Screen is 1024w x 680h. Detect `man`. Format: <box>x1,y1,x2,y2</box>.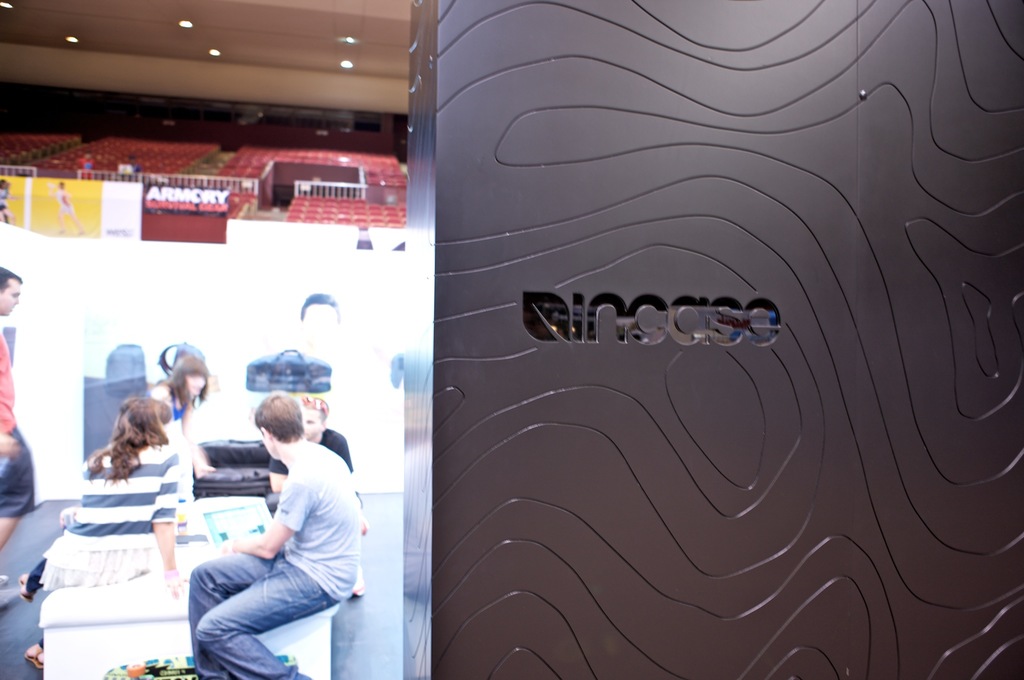
<box>0,266,36,603</box>.
